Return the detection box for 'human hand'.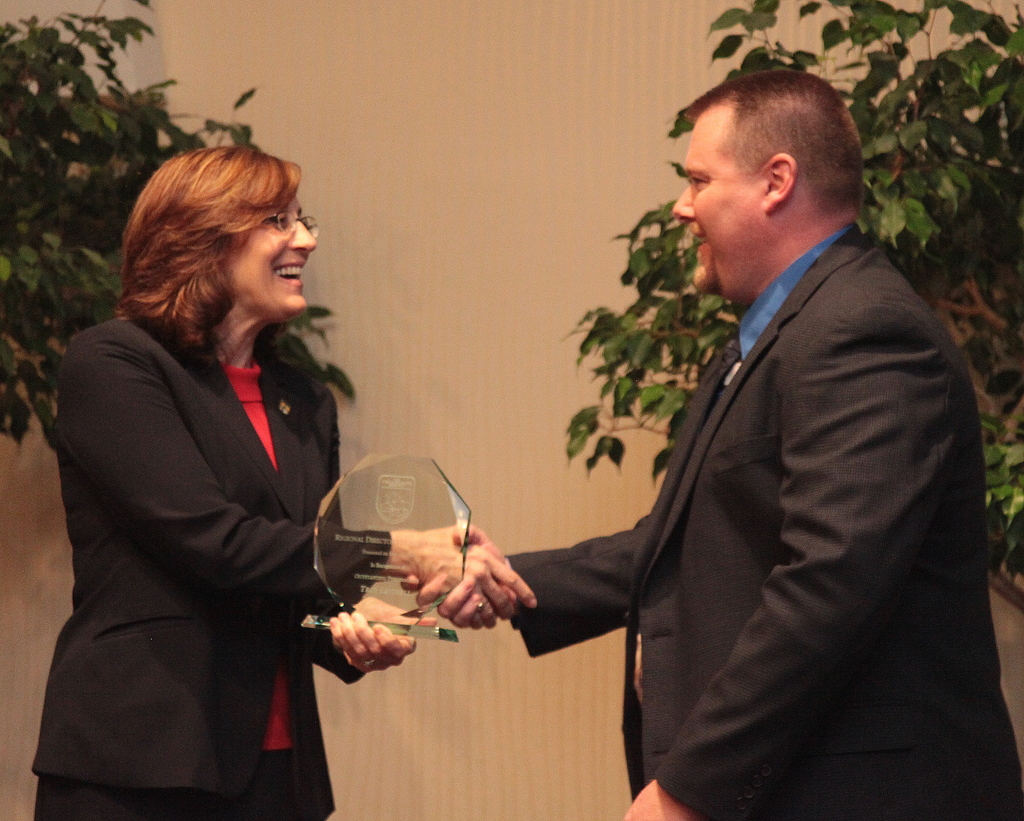
pyautogui.locateOnScreen(623, 779, 708, 820).
